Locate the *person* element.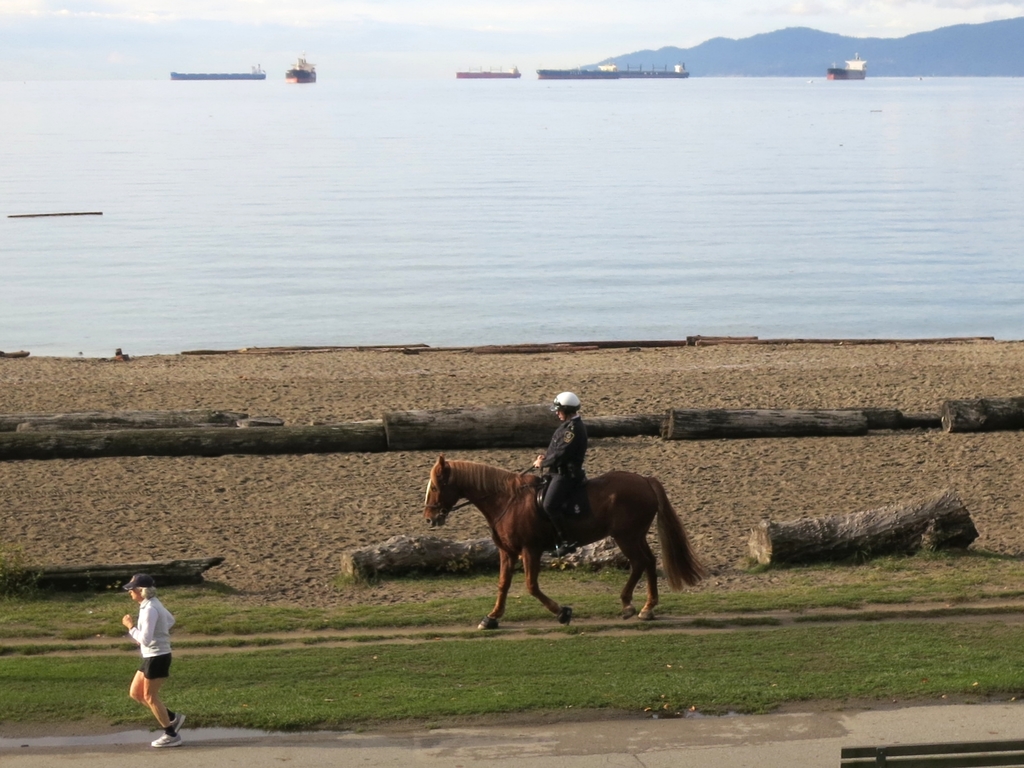
Element bbox: <region>531, 387, 593, 532</region>.
